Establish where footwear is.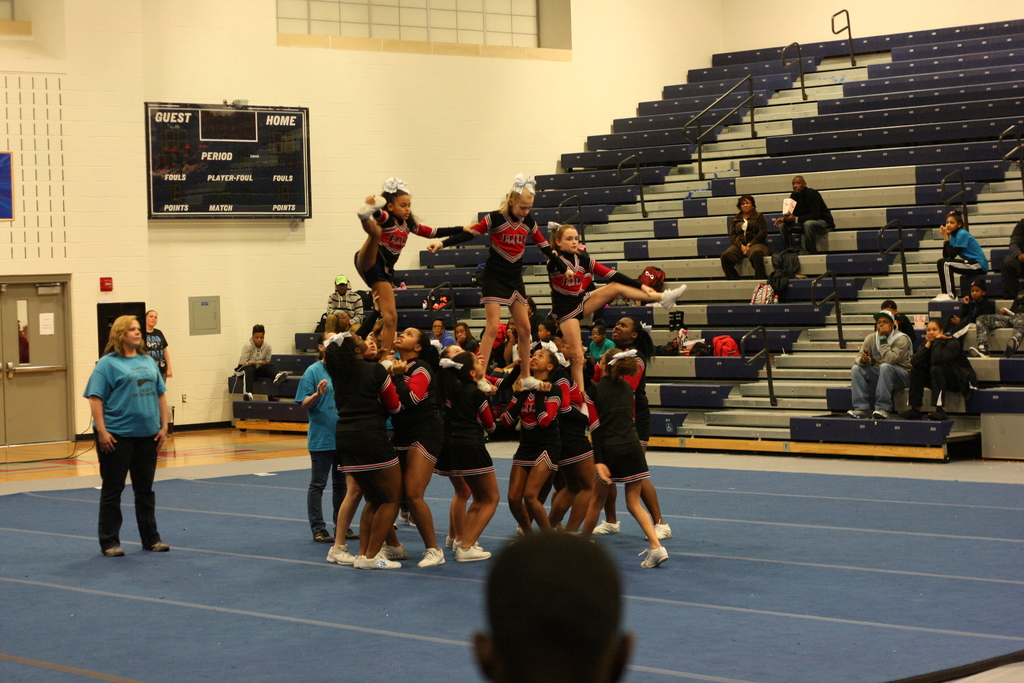
Established at box(392, 521, 401, 531).
